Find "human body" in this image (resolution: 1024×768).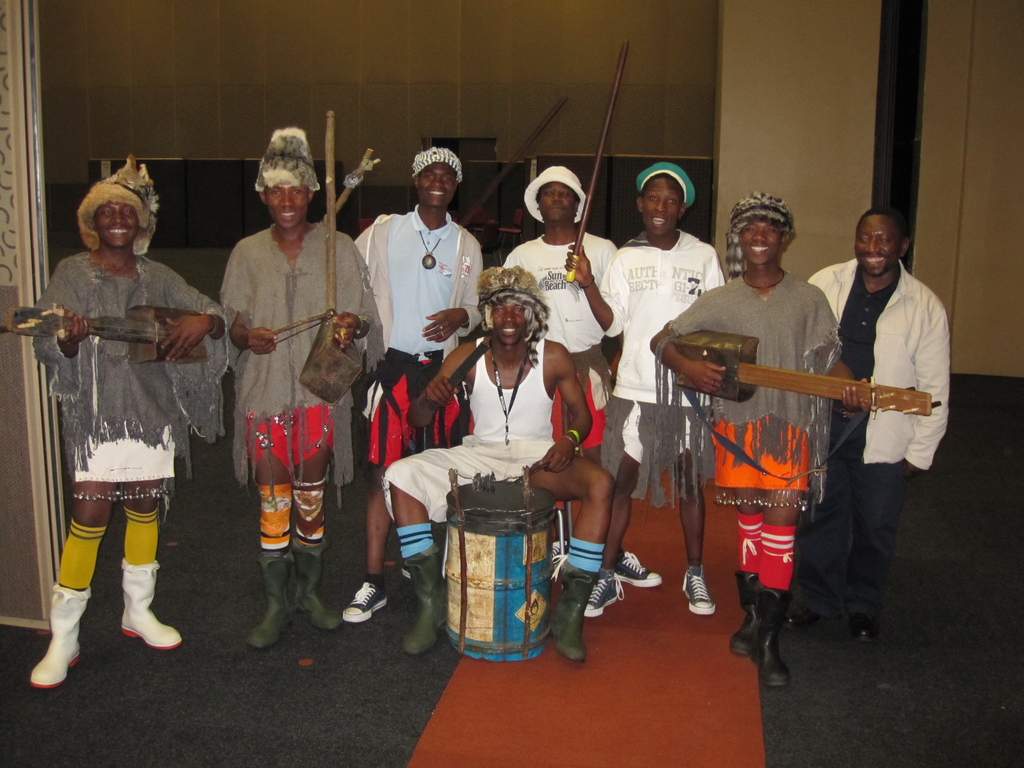
(x1=378, y1=262, x2=616, y2=659).
